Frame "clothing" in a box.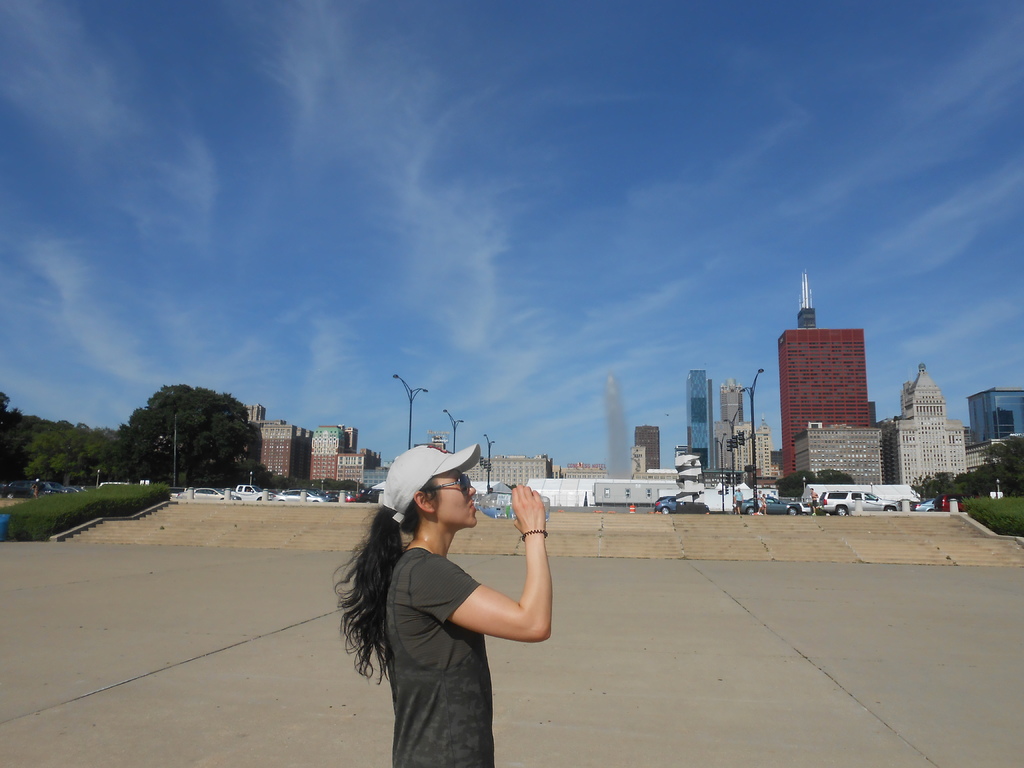
box(812, 499, 817, 509).
